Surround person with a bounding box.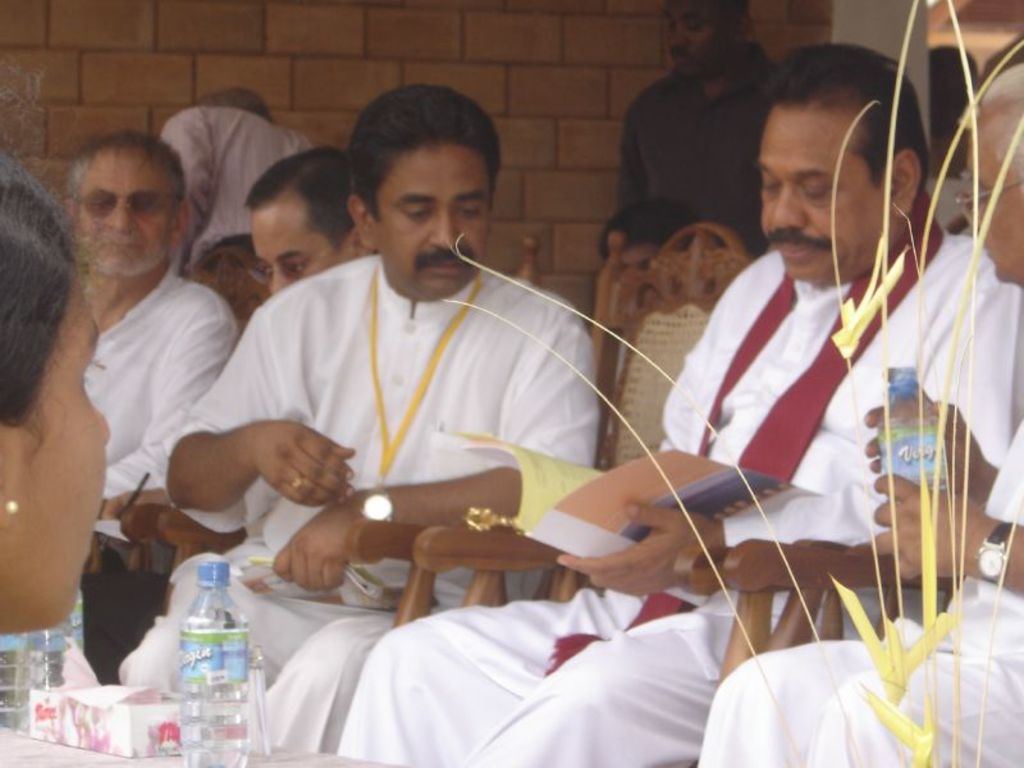
116:78:596:749.
